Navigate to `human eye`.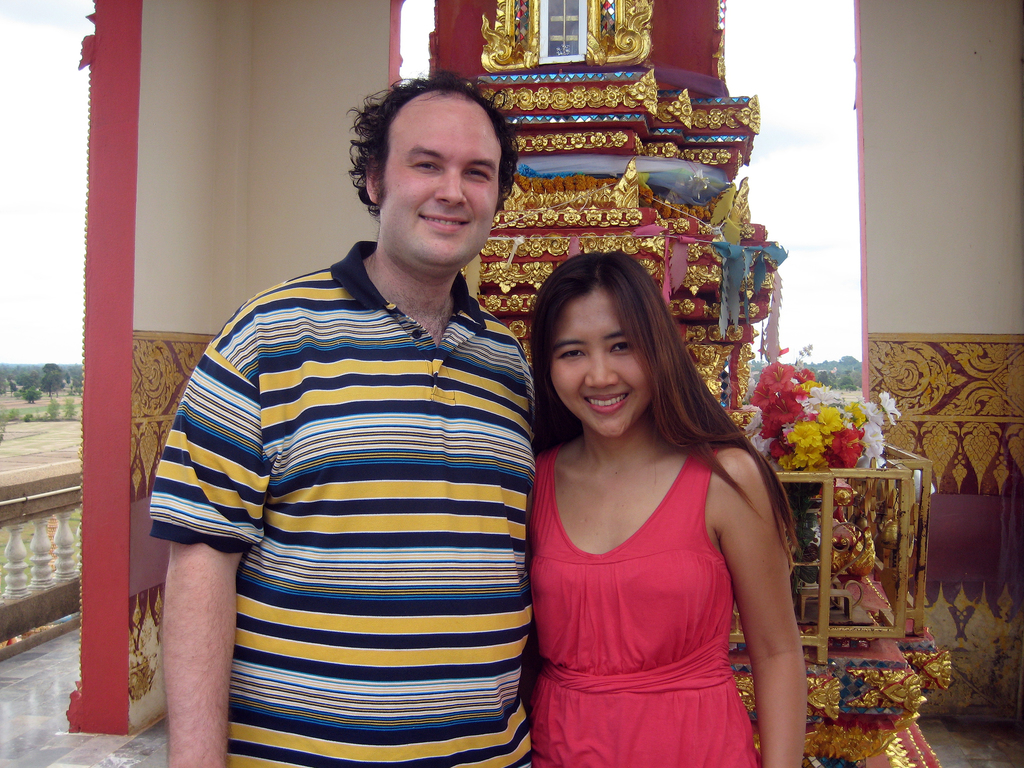
Navigation target: BBox(411, 157, 448, 176).
